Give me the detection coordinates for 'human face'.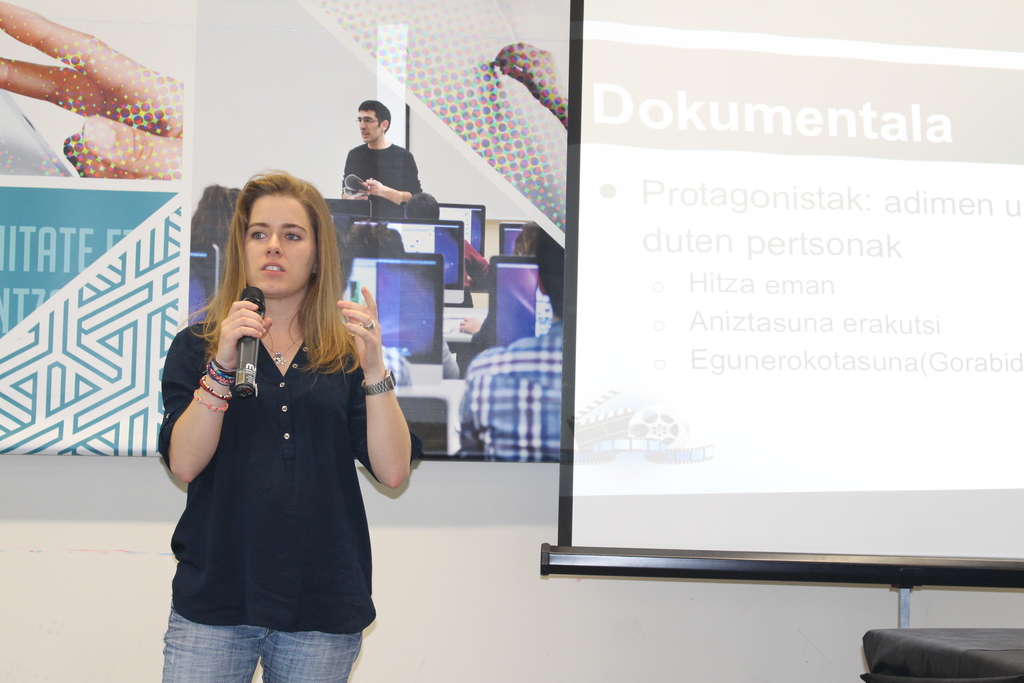
243 193 319 293.
